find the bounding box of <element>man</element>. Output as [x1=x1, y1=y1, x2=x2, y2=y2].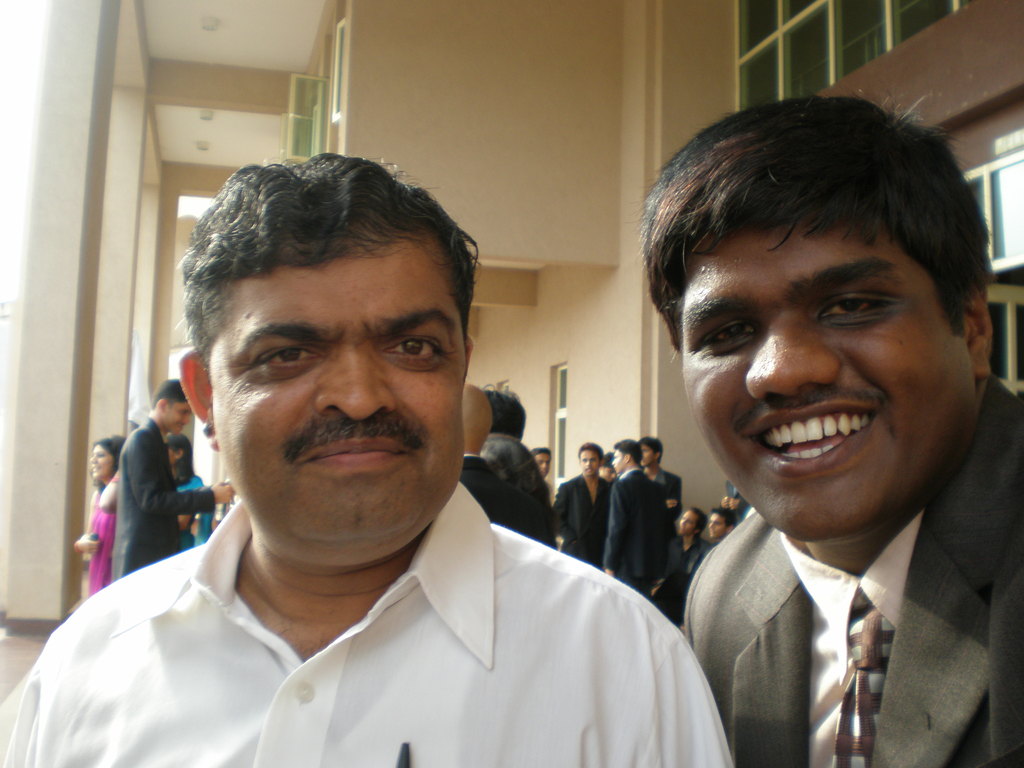
[x1=28, y1=140, x2=732, y2=754].
